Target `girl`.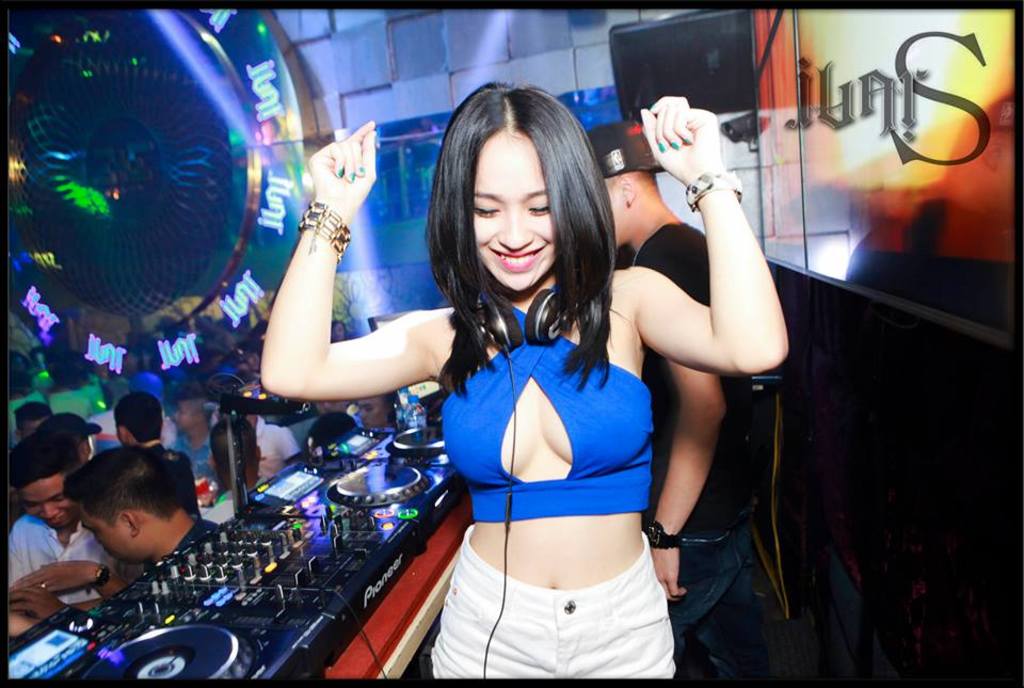
Target region: {"x1": 259, "y1": 71, "x2": 787, "y2": 676}.
